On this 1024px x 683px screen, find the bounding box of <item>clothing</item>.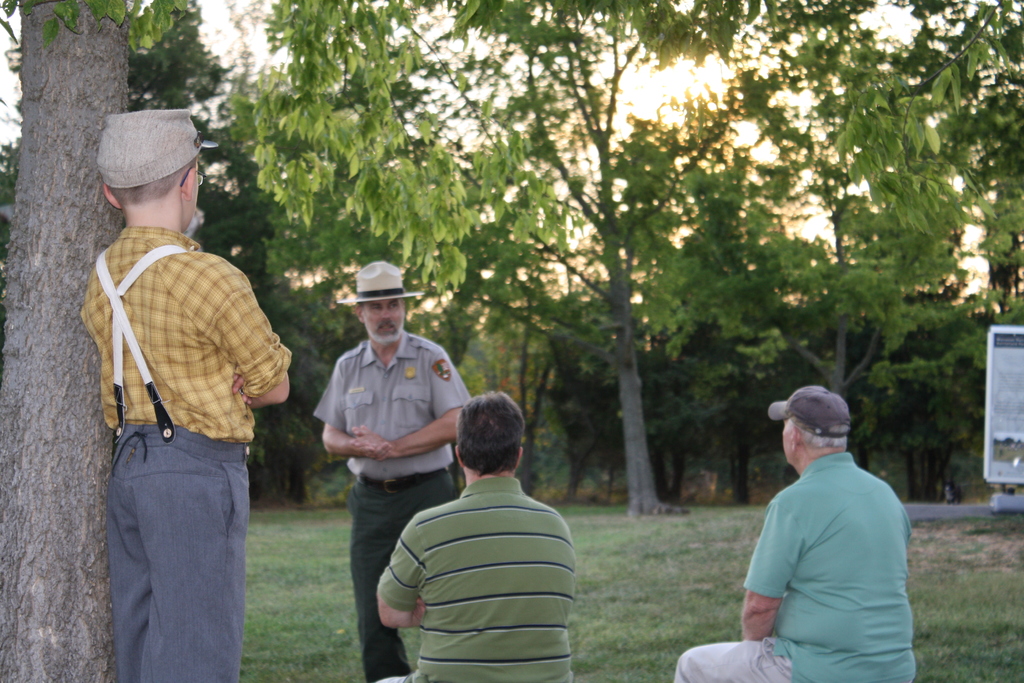
Bounding box: 735, 452, 924, 682.
